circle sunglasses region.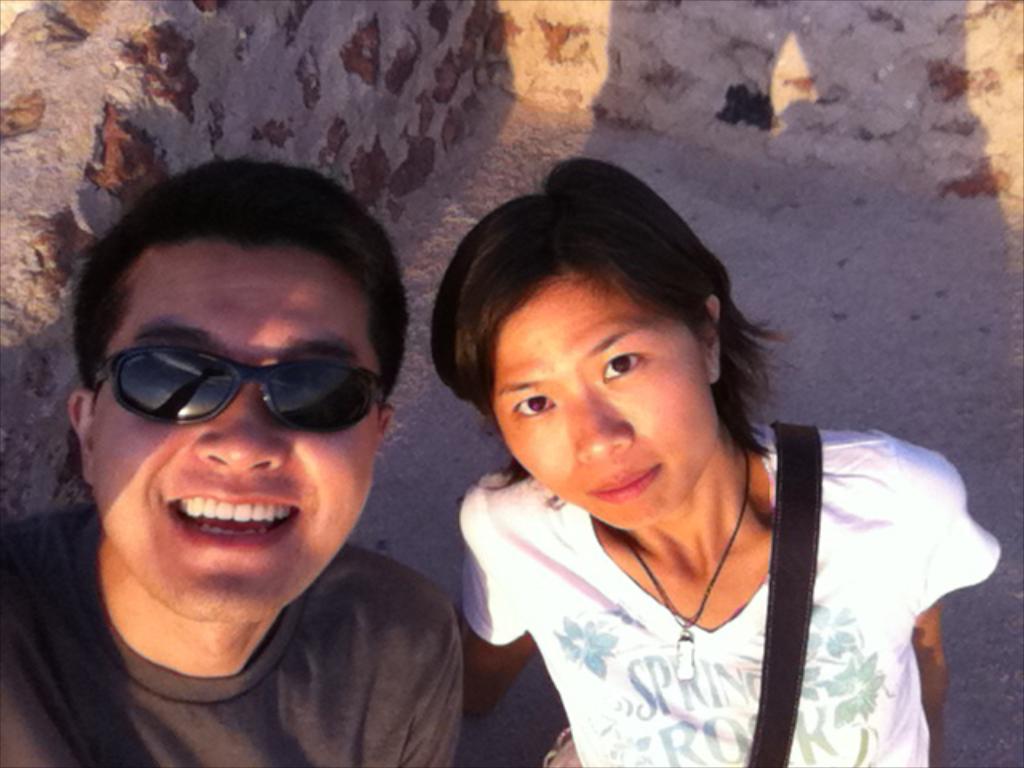
Region: [left=86, top=350, right=389, bottom=430].
